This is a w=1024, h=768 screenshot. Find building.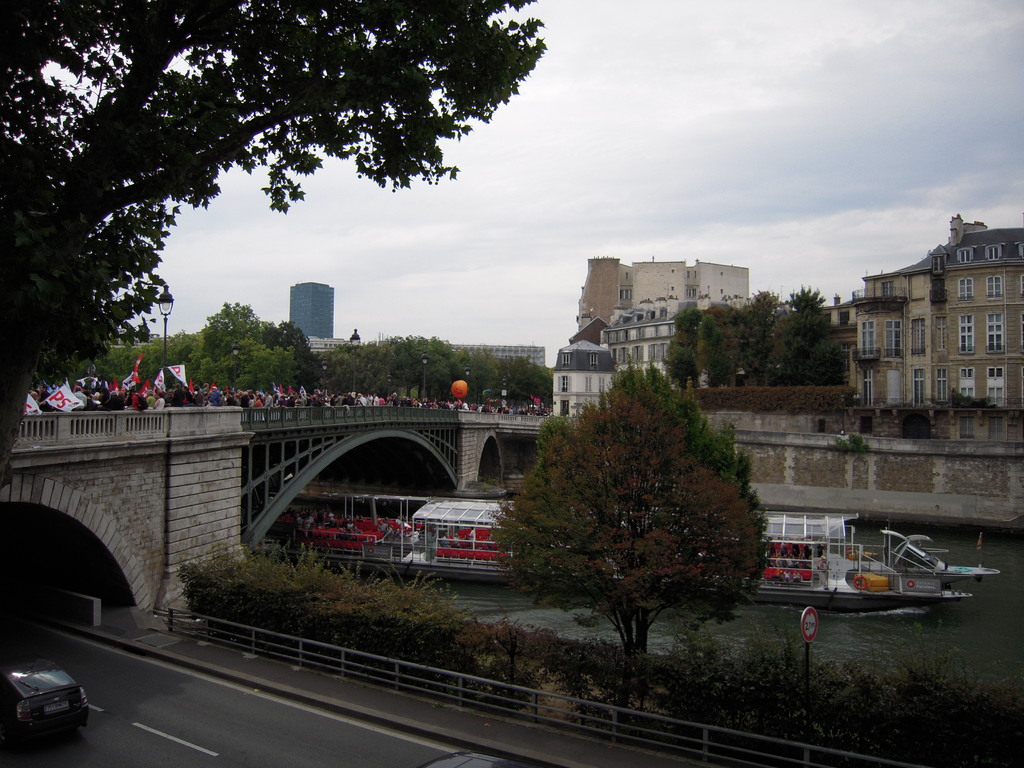
Bounding box: box(545, 303, 729, 421).
